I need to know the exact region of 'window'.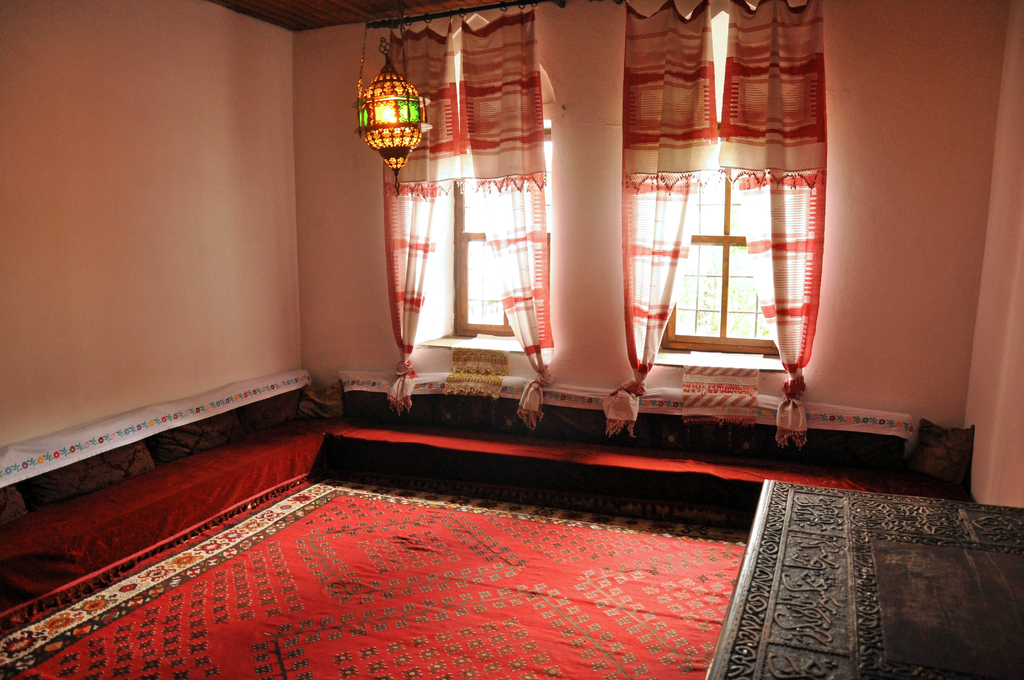
Region: <box>683,154,804,367</box>.
